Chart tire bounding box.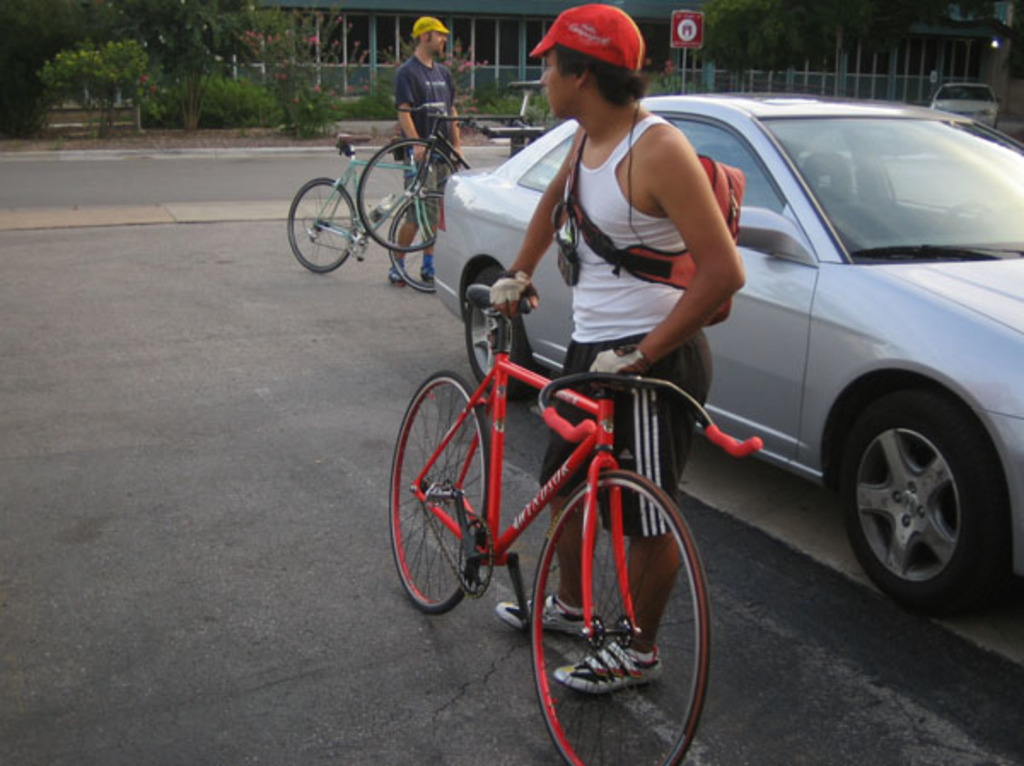
Charted: x1=463 y1=268 x2=534 y2=399.
